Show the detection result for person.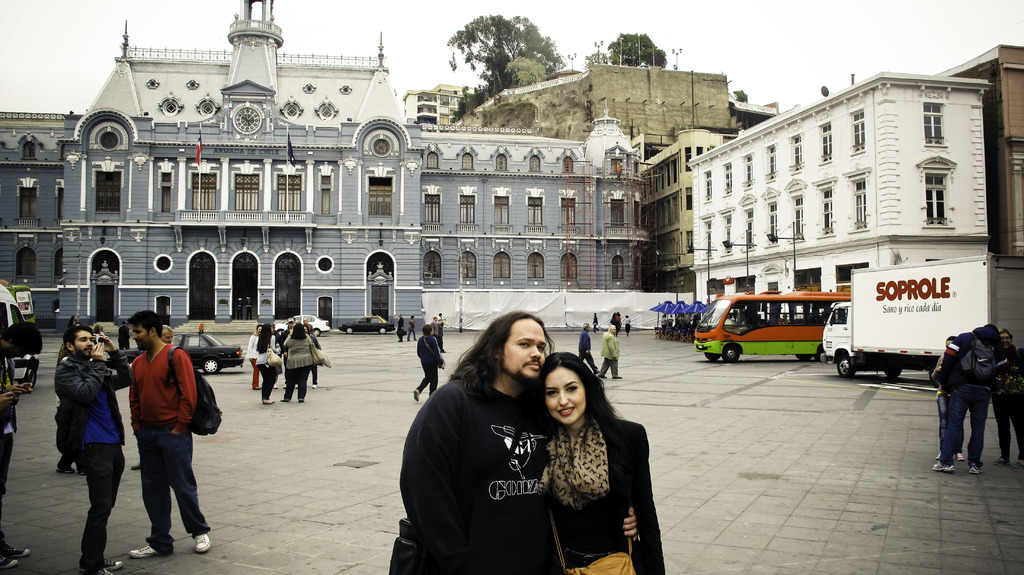
{"x1": 52, "y1": 298, "x2": 118, "y2": 554}.
